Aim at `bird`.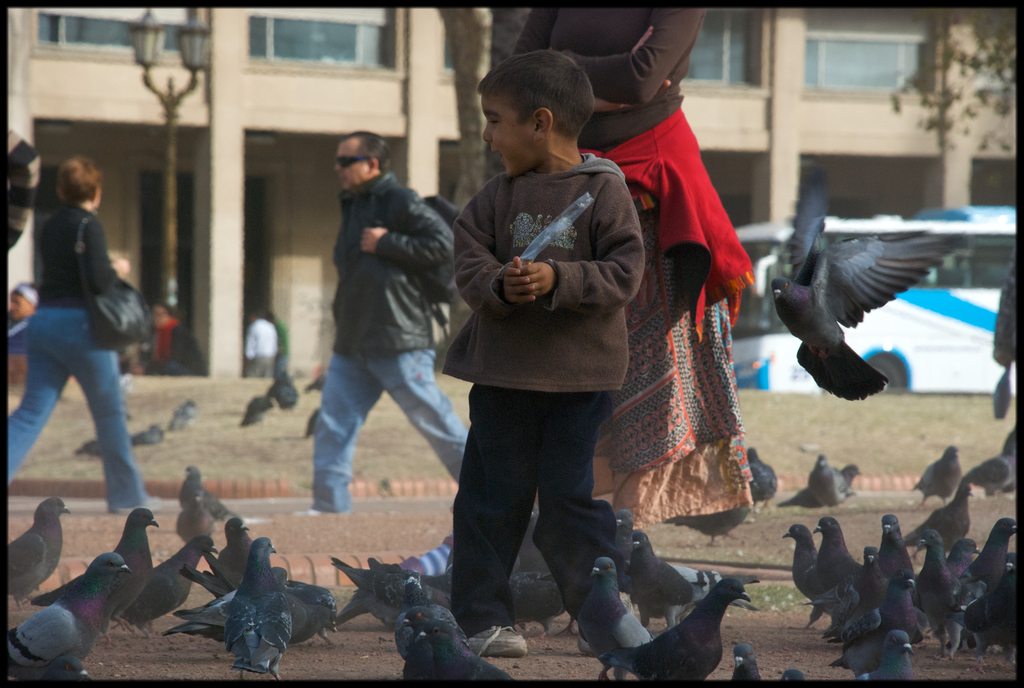
Aimed at [237, 391, 276, 428].
